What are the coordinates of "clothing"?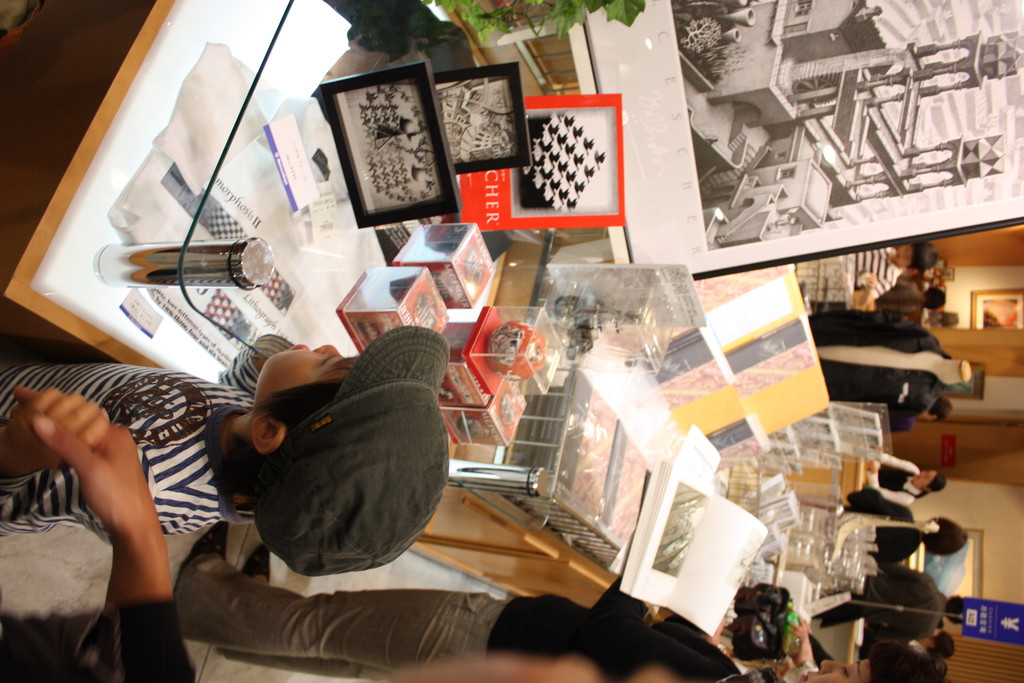
BBox(858, 629, 931, 662).
